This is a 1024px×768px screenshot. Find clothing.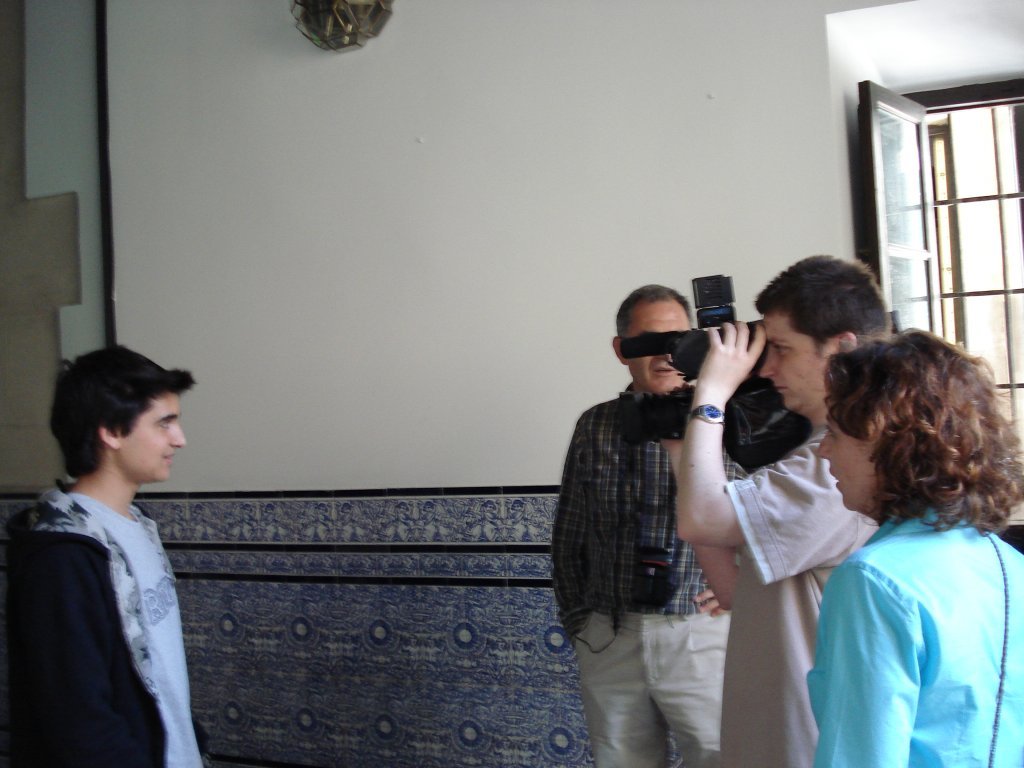
Bounding box: left=718, top=426, right=876, bottom=767.
